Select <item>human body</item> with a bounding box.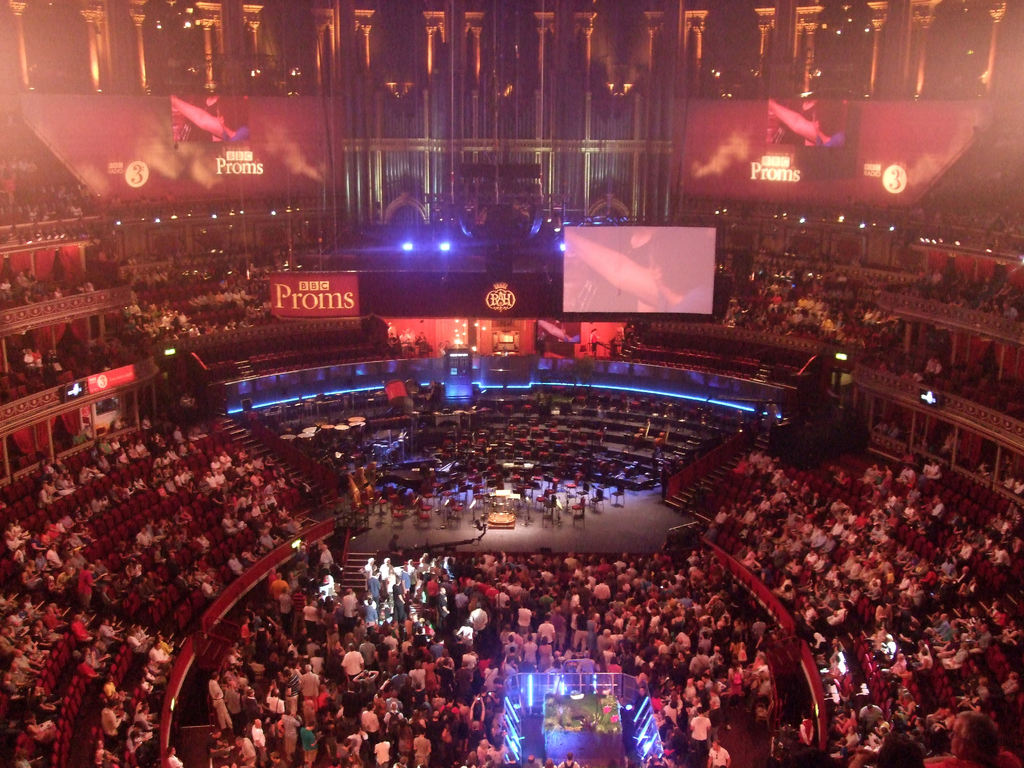
[259, 451, 273, 464].
